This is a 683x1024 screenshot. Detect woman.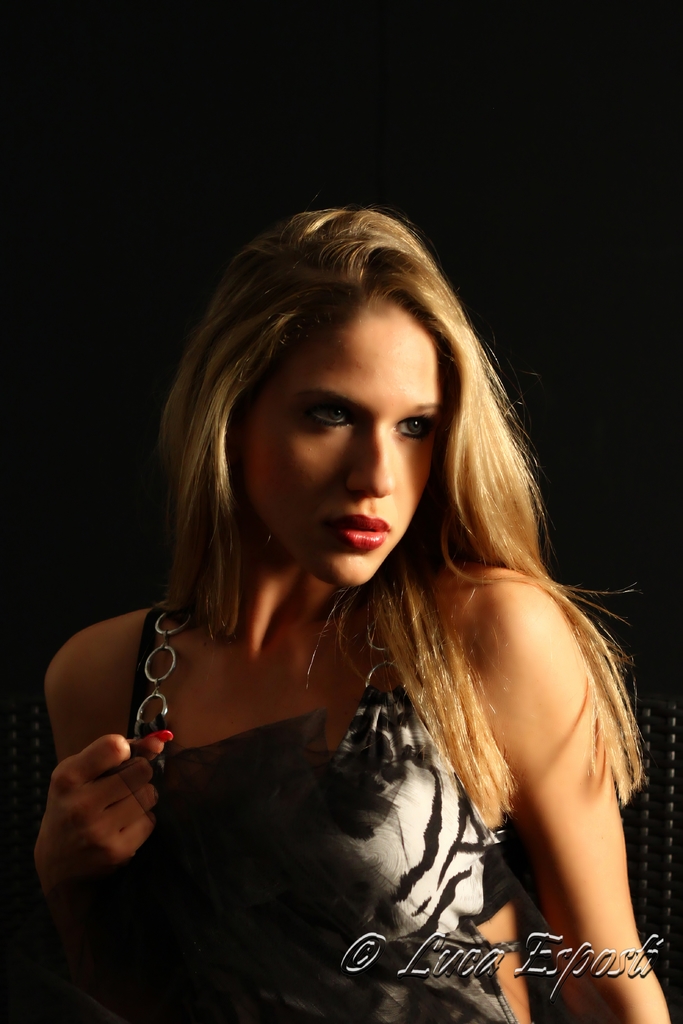
(left=33, top=195, right=668, bottom=1023).
